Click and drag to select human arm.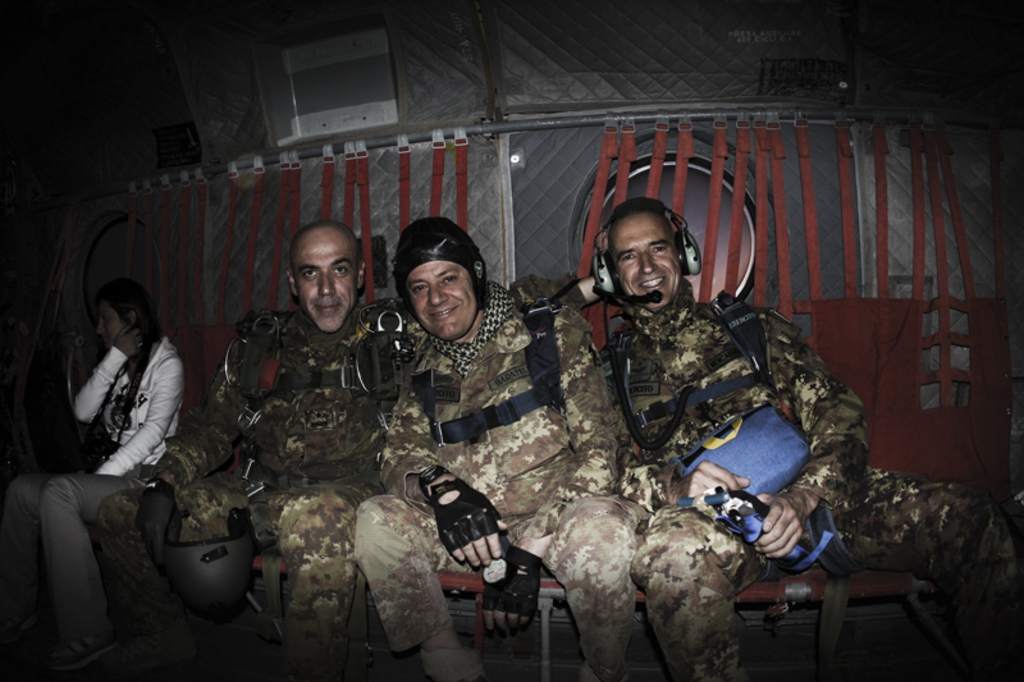
Selection: detection(97, 351, 182, 480).
